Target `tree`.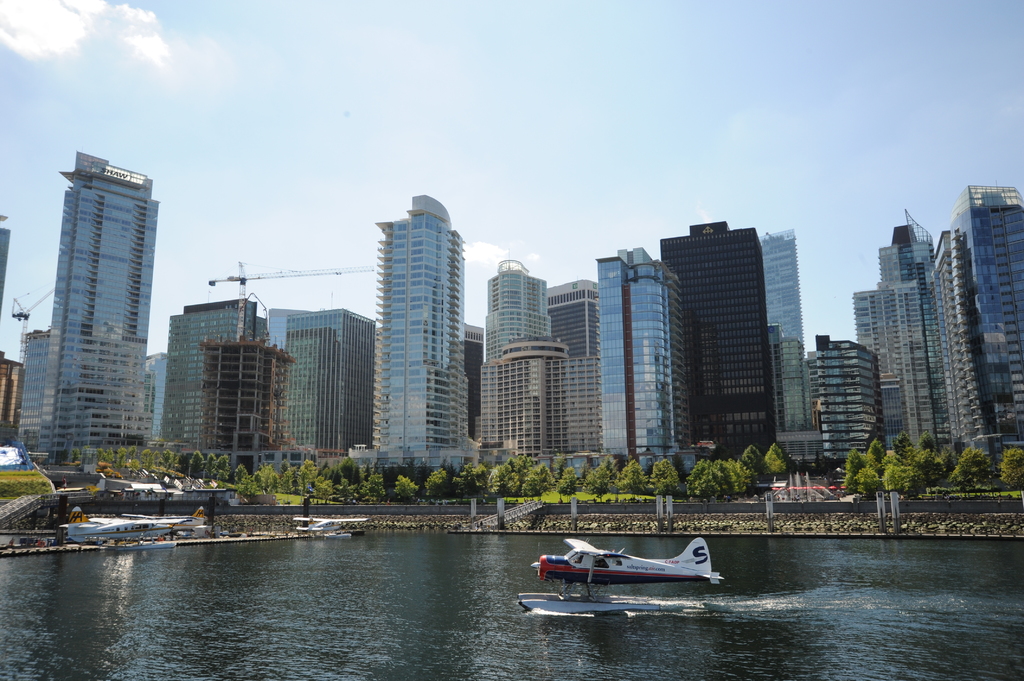
Target region: x1=230, y1=463, x2=248, y2=485.
